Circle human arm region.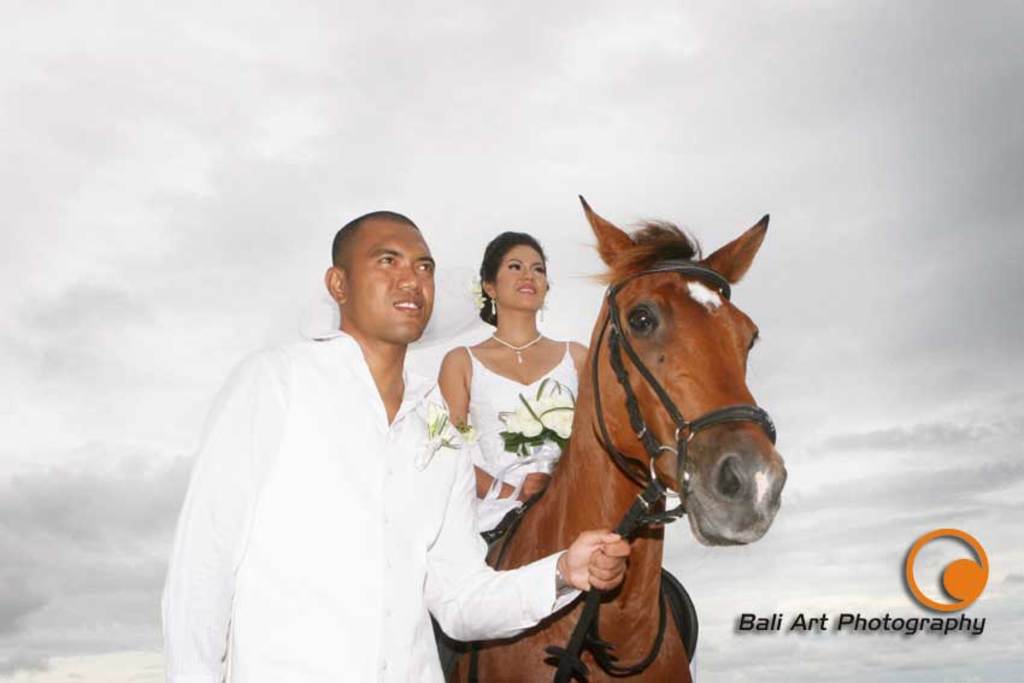
Region: box=[420, 430, 631, 647].
